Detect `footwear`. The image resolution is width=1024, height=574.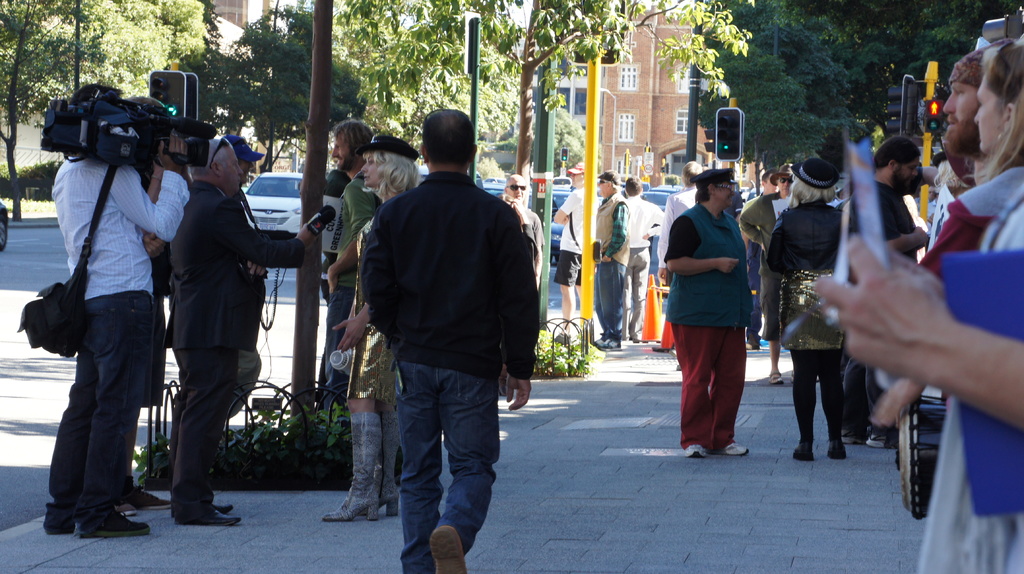
[left=73, top=504, right=145, bottom=538].
